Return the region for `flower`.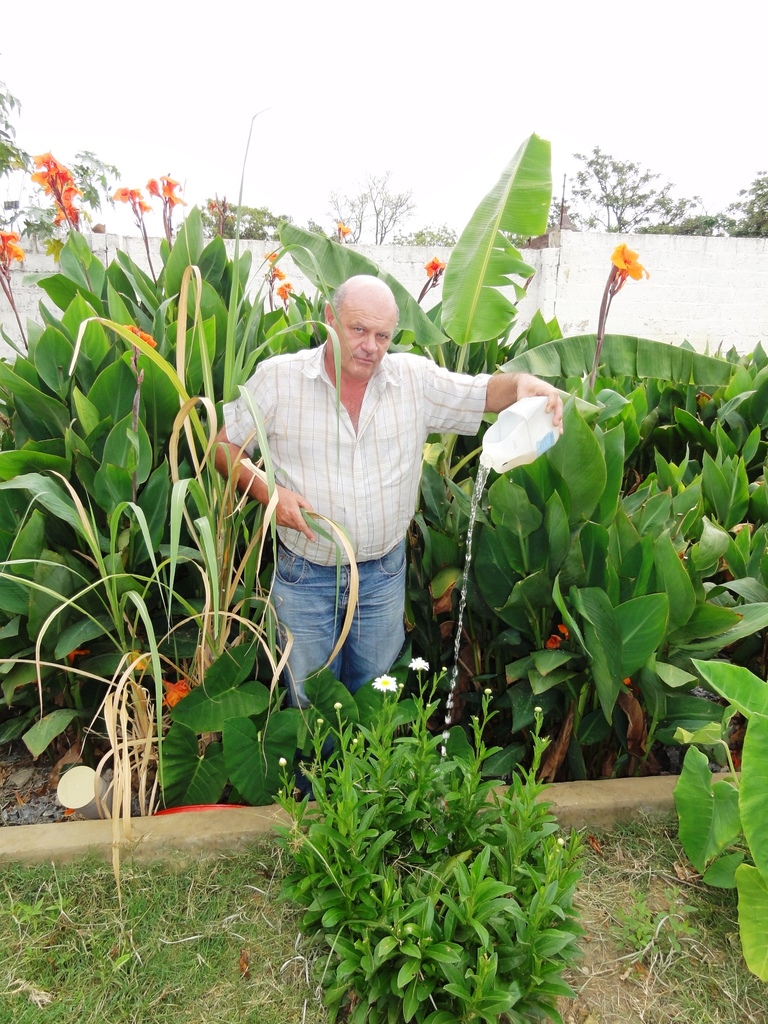
x1=560, y1=618, x2=569, y2=637.
